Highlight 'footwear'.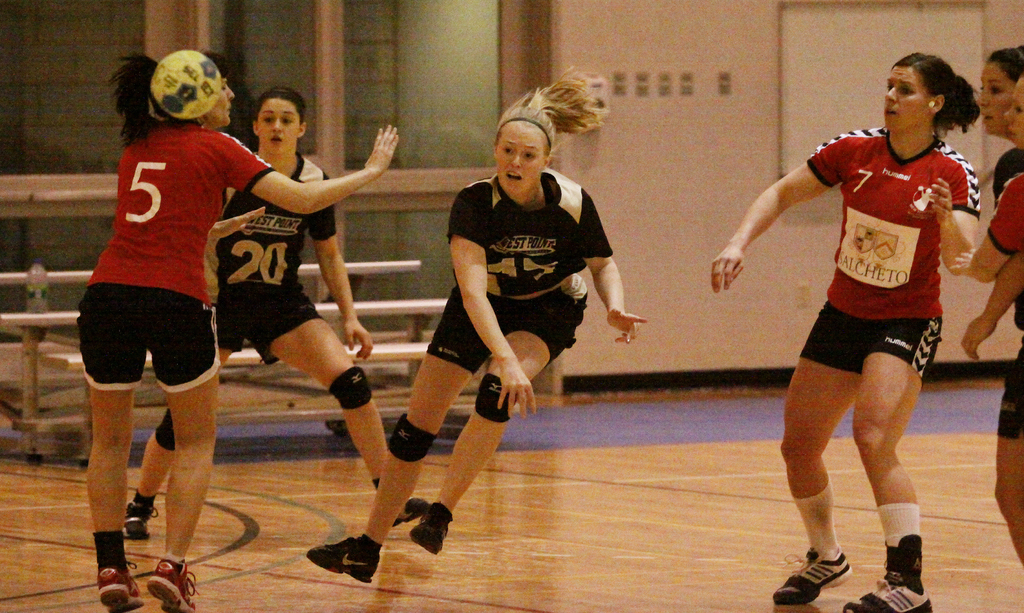
Highlighted region: BBox(394, 496, 422, 527).
